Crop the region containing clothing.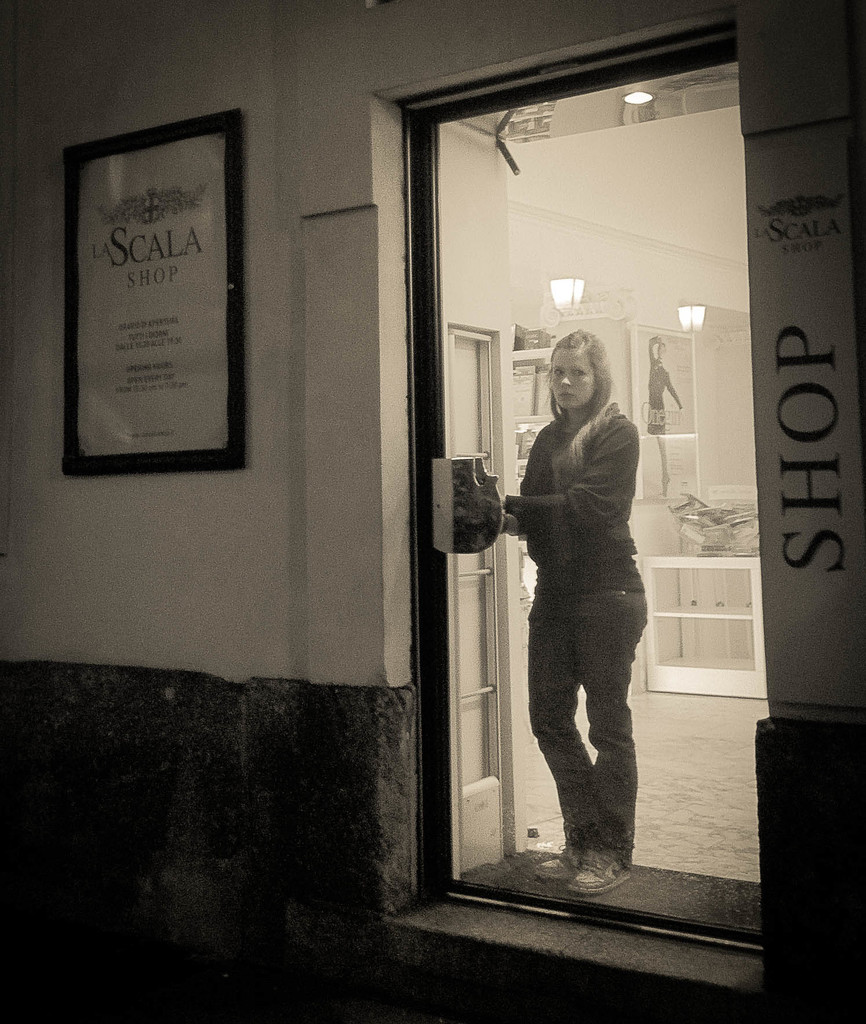
Crop region: bbox=(643, 361, 682, 428).
